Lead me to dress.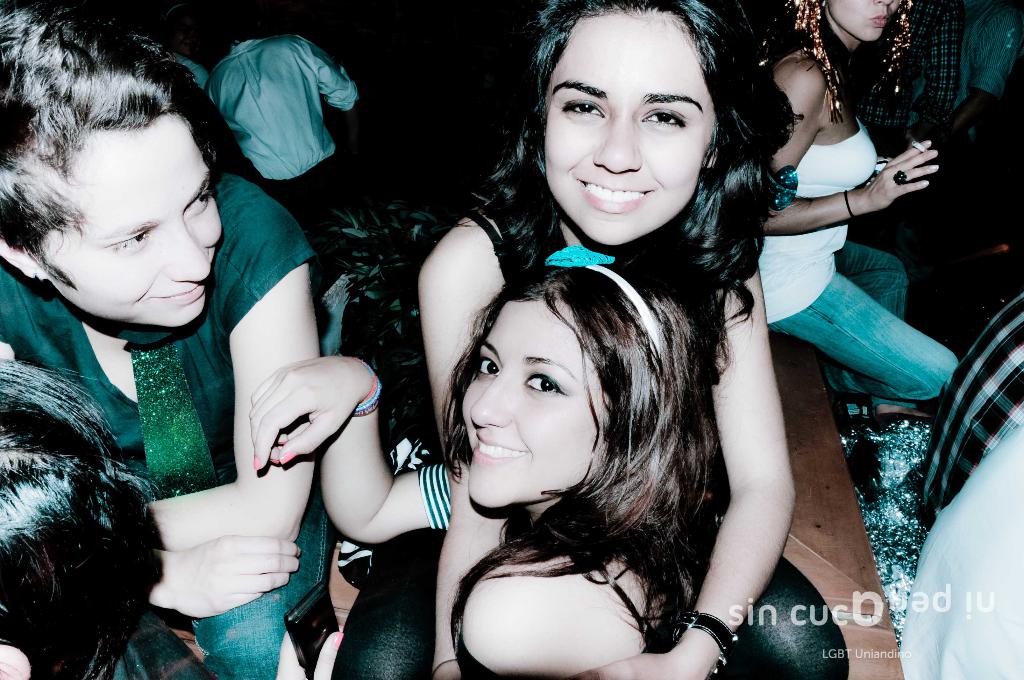
Lead to 0, 172, 330, 679.
